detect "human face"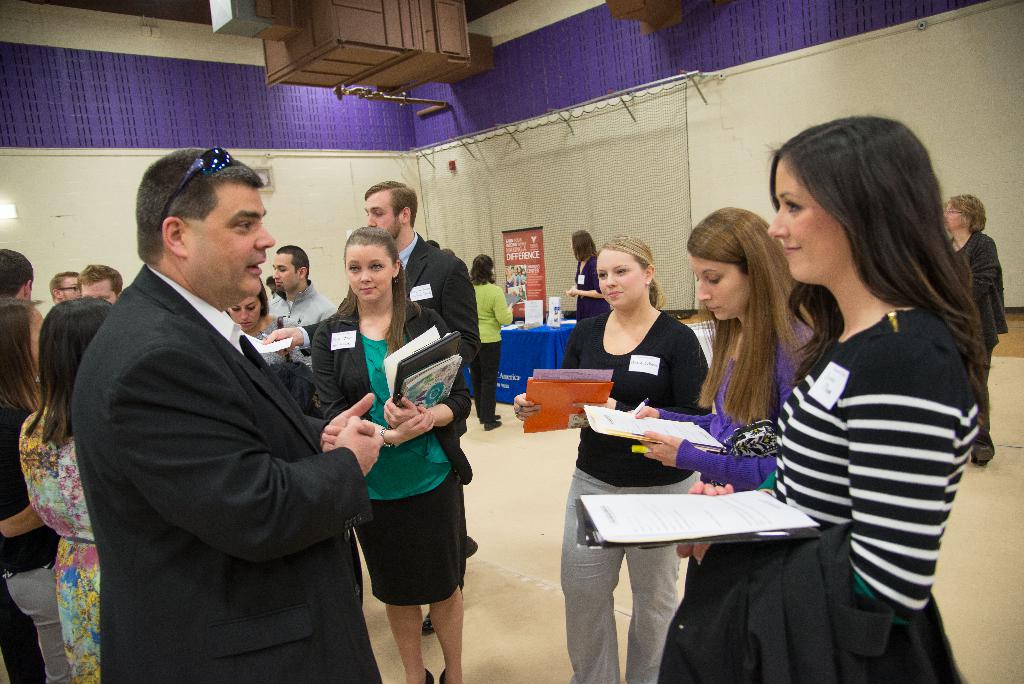
<region>342, 234, 396, 301</region>
